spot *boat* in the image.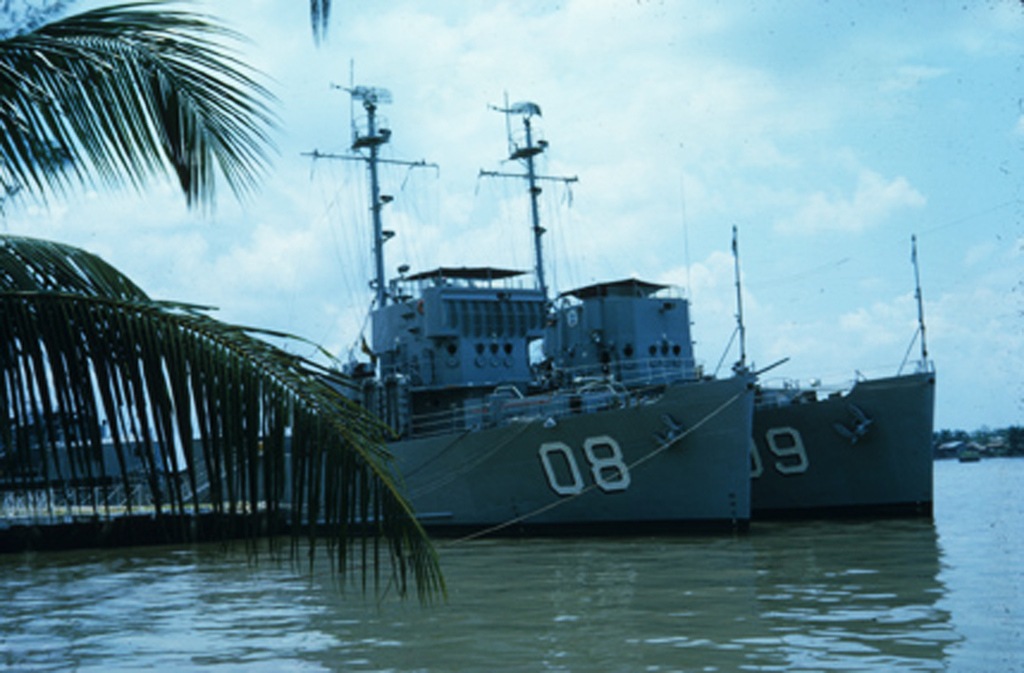
*boat* found at 480, 94, 940, 517.
